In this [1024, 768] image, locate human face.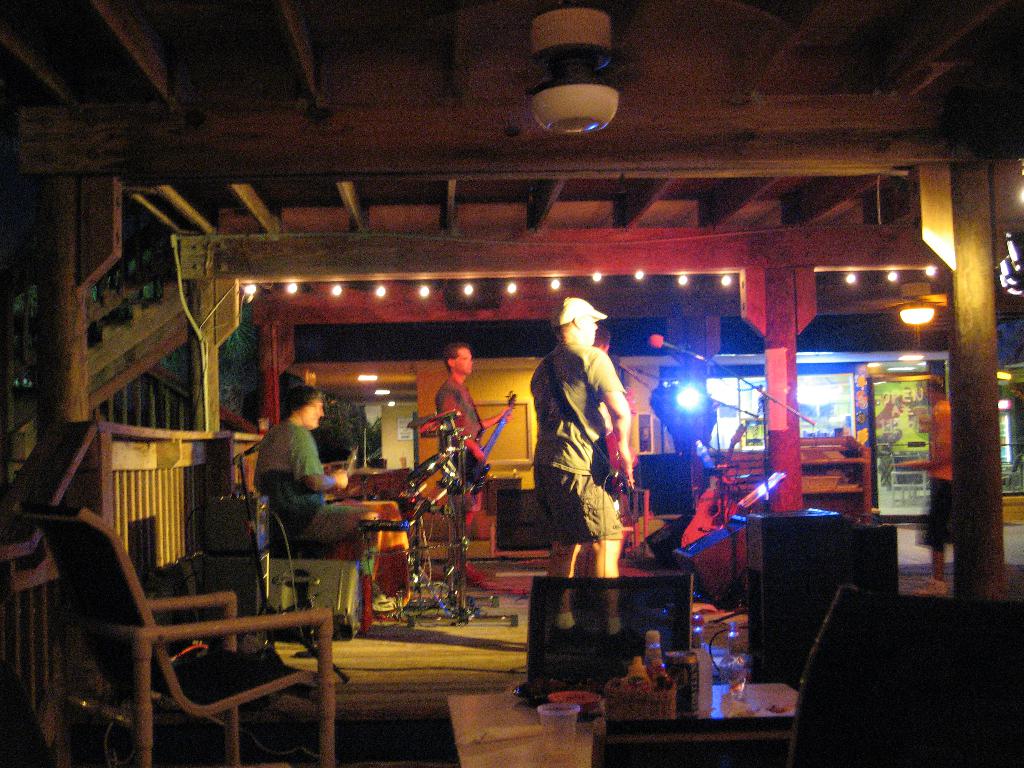
Bounding box: l=582, t=316, r=598, b=346.
